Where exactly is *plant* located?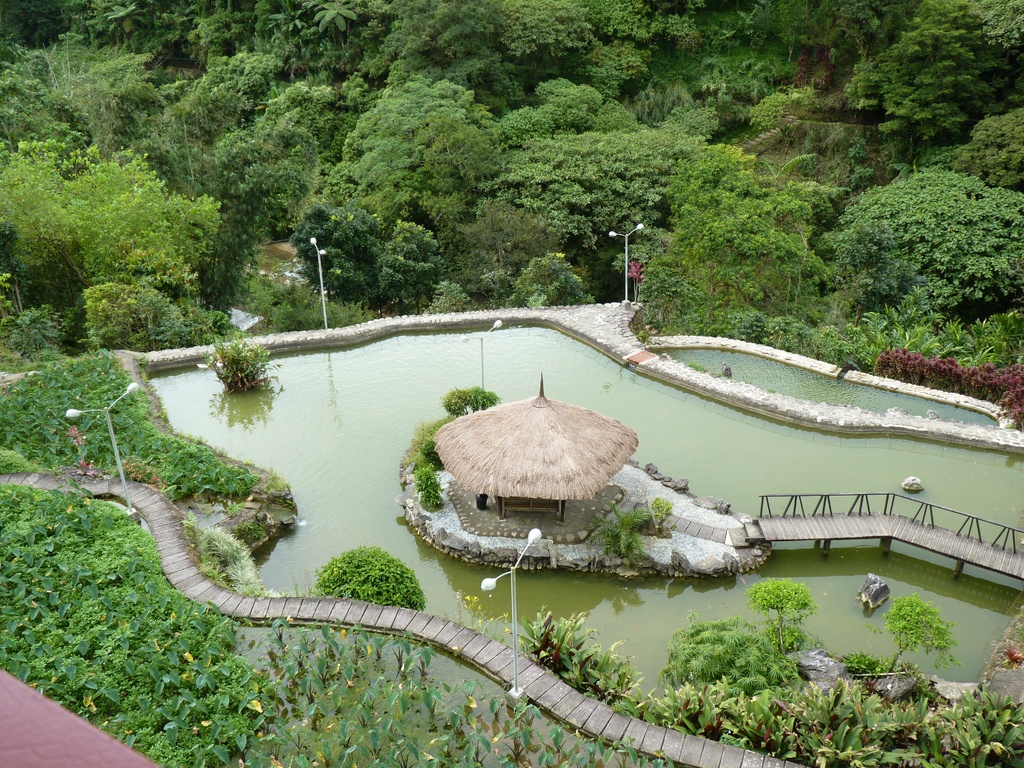
Its bounding box is locate(316, 543, 422, 608).
